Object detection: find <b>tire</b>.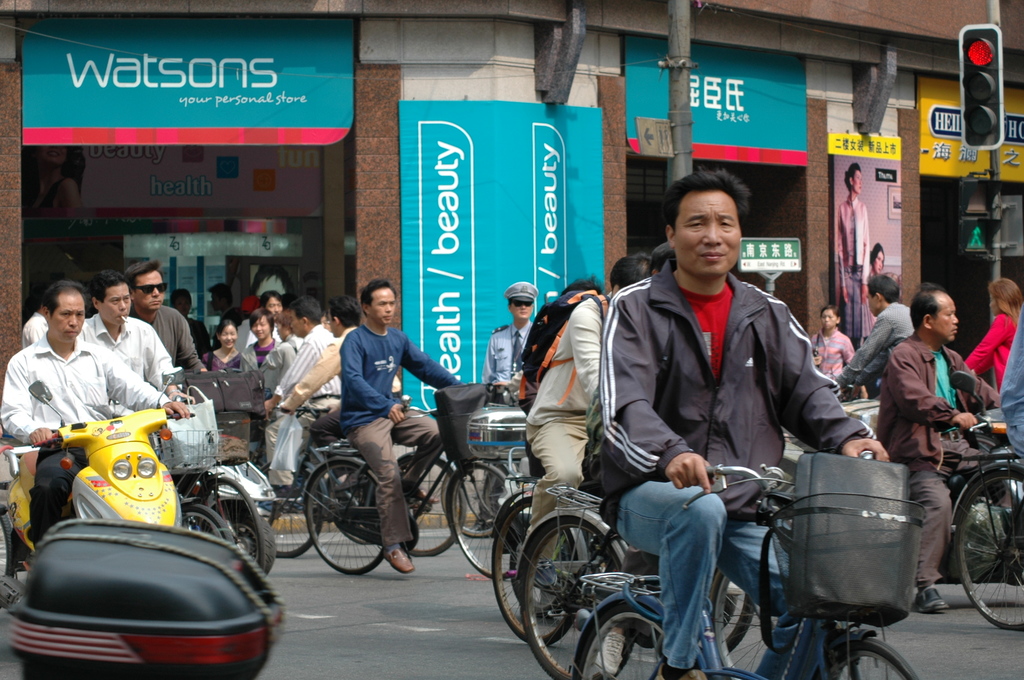
(left=817, top=633, right=920, bottom=679).
